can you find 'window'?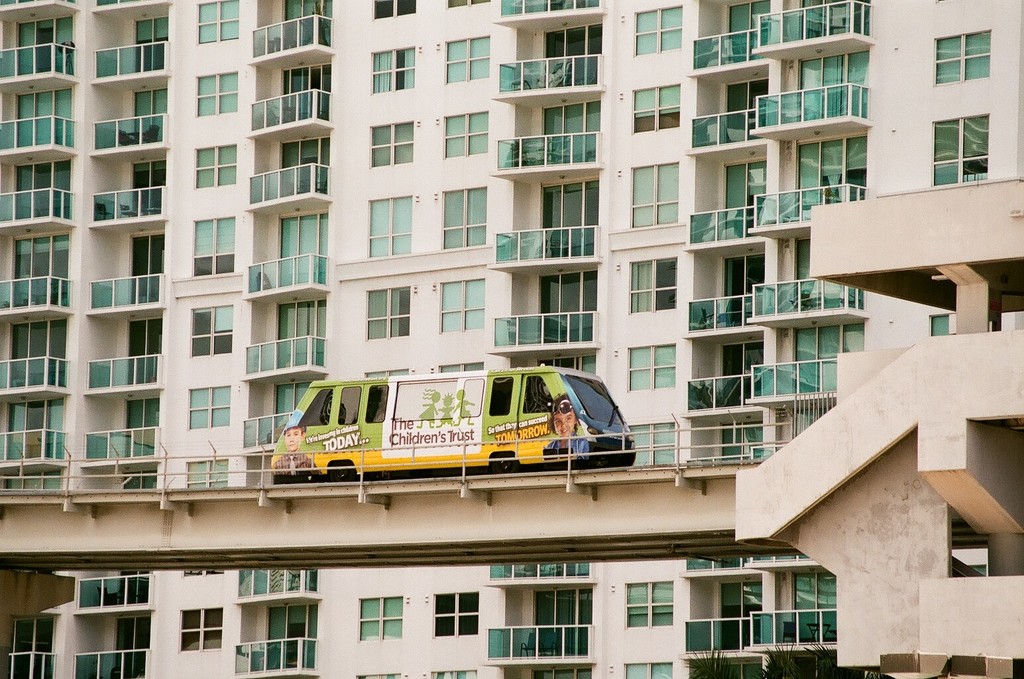
Yes, bounding box: bbox(626, 578, 673, 627).
